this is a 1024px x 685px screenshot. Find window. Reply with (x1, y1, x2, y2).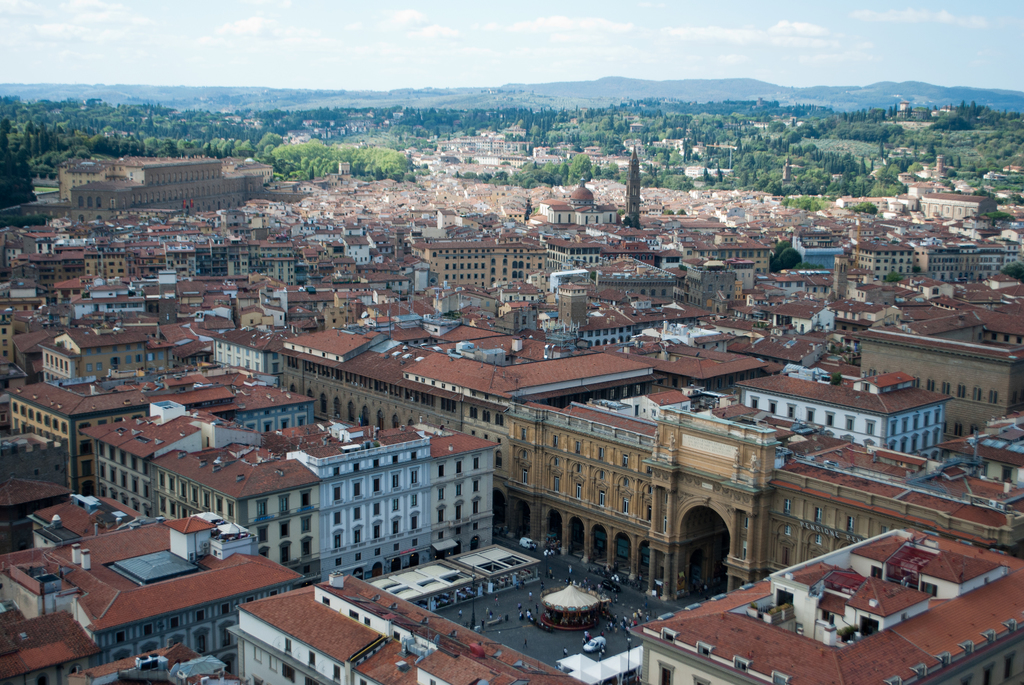
(376, 480, 379, 492).
